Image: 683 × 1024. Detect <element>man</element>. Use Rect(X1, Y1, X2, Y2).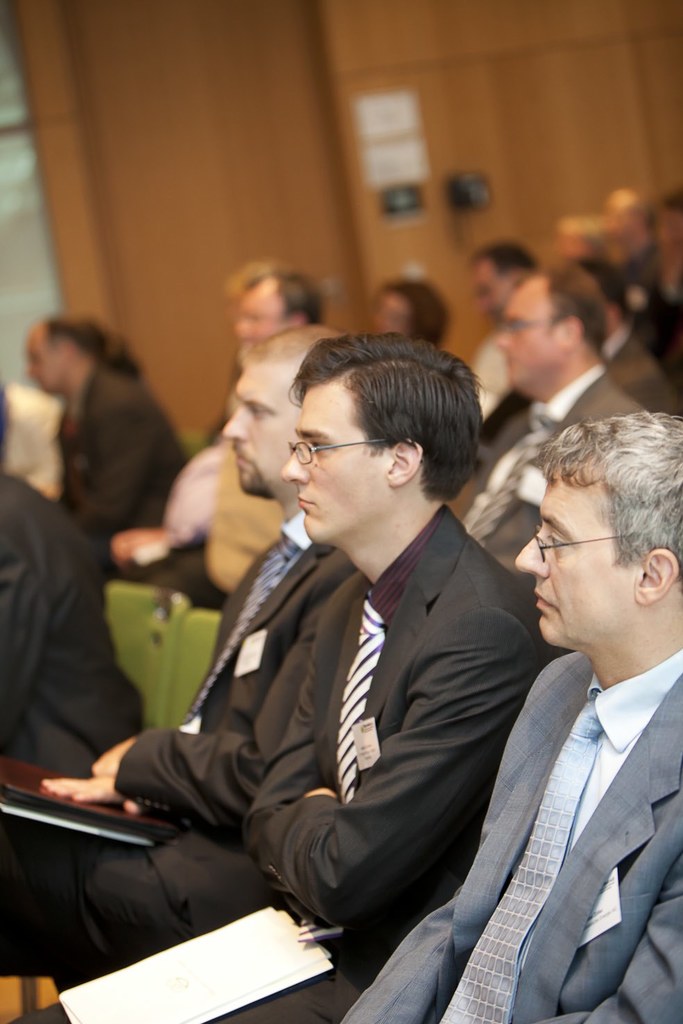
Rect(37, 327, 577, 1023).
